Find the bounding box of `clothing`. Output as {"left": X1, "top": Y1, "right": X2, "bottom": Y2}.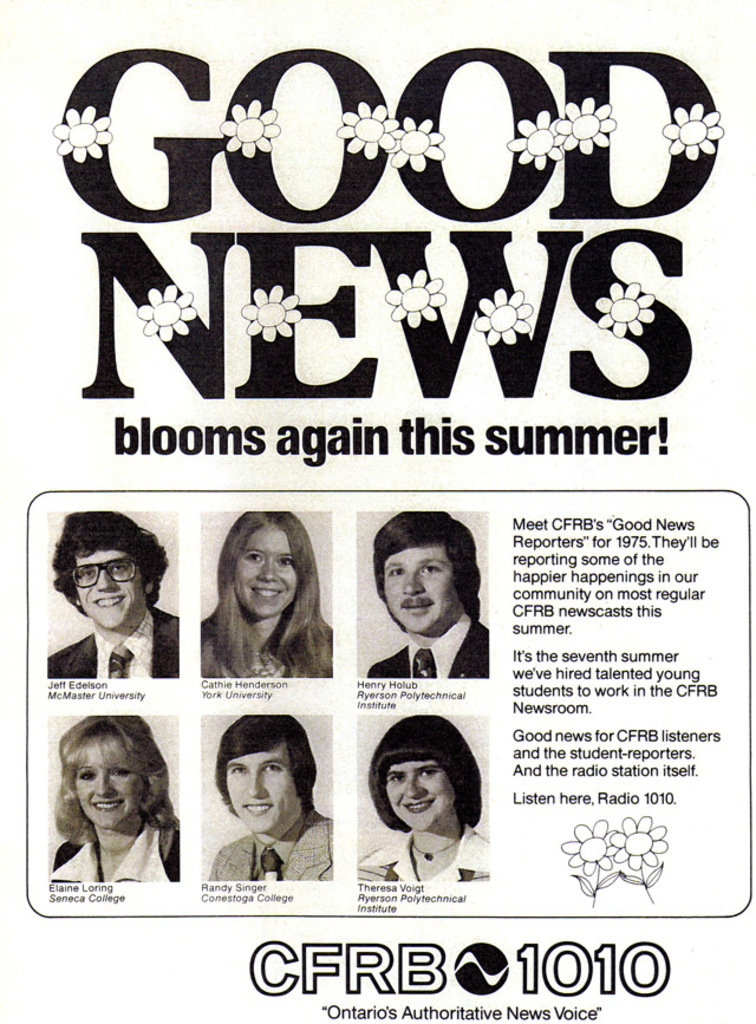
{"left": 359, "top": 828, "right": 495, "bottom": 878}.
